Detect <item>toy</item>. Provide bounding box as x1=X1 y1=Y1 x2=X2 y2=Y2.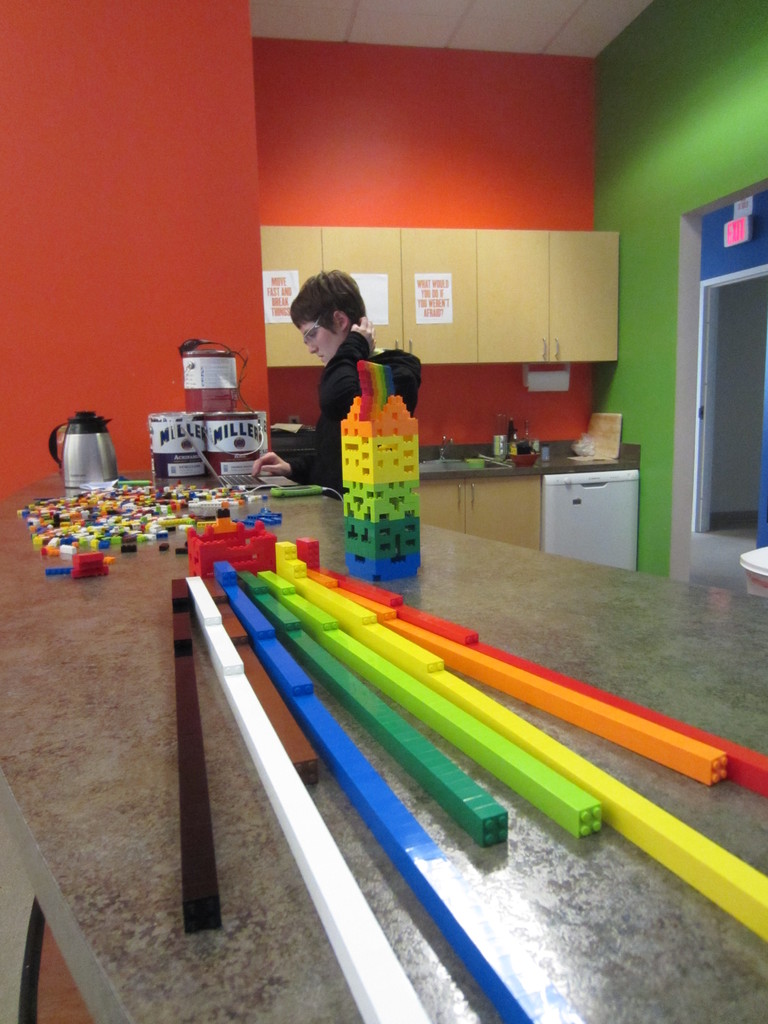
x1=340 y1=364 x2=420 y2=580.
